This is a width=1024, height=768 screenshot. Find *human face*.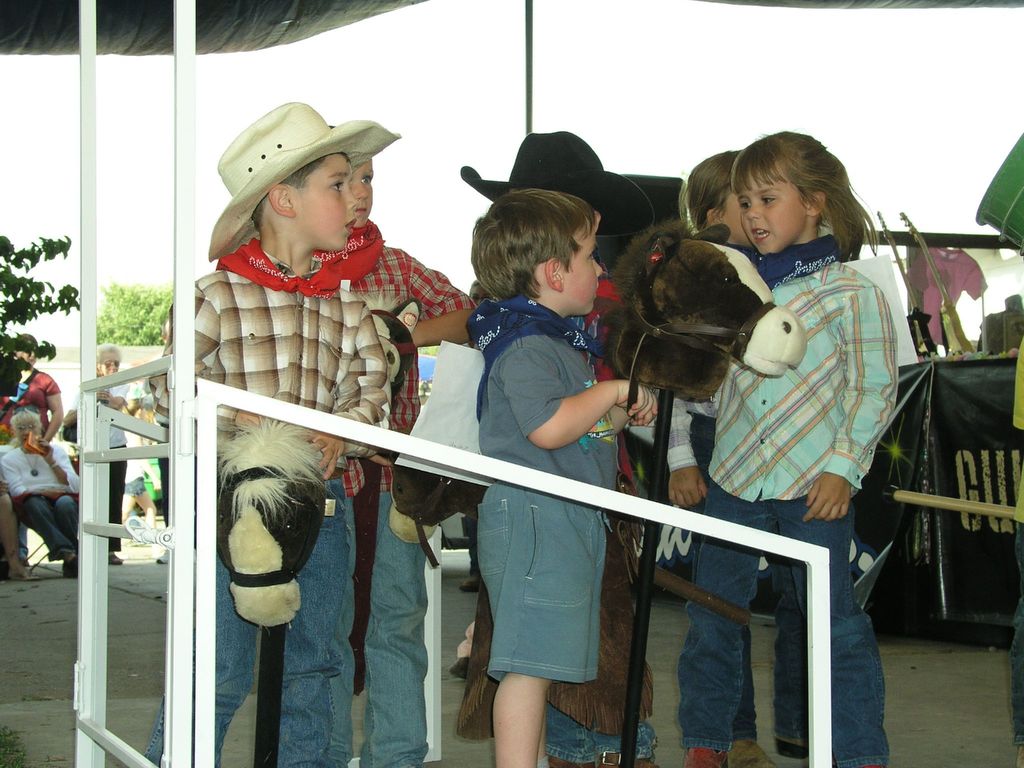
Bounding box: 723 195 751 246.
